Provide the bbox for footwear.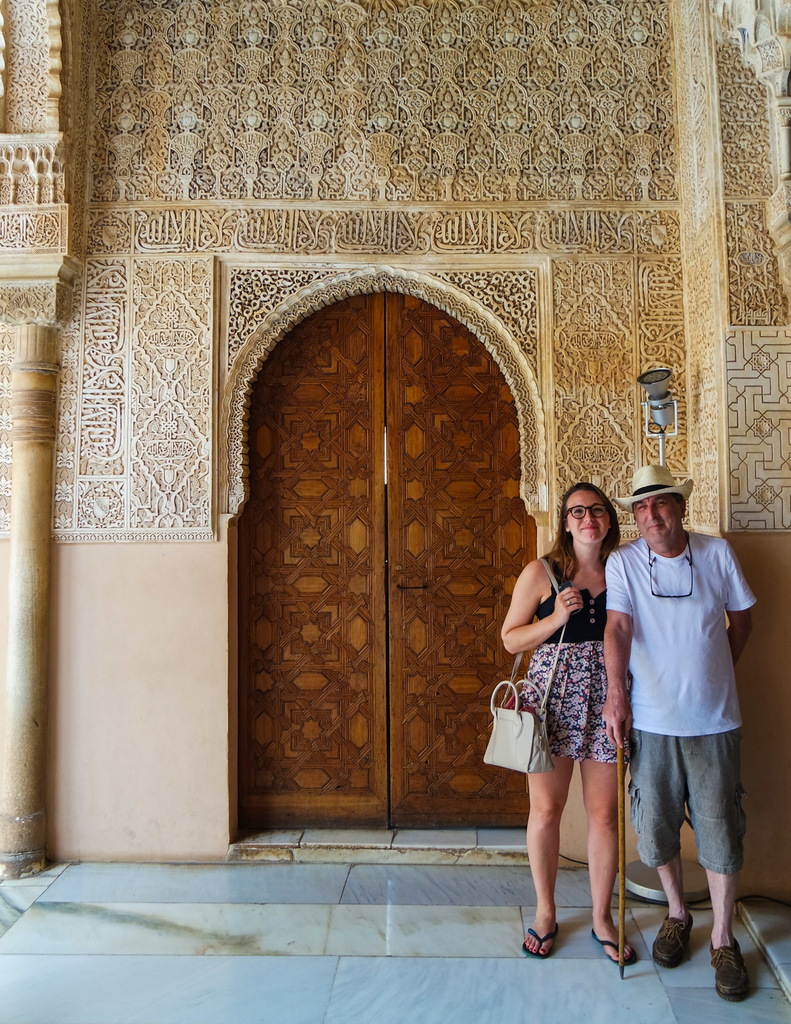
<region>650, 914, 692, 968</region>.
